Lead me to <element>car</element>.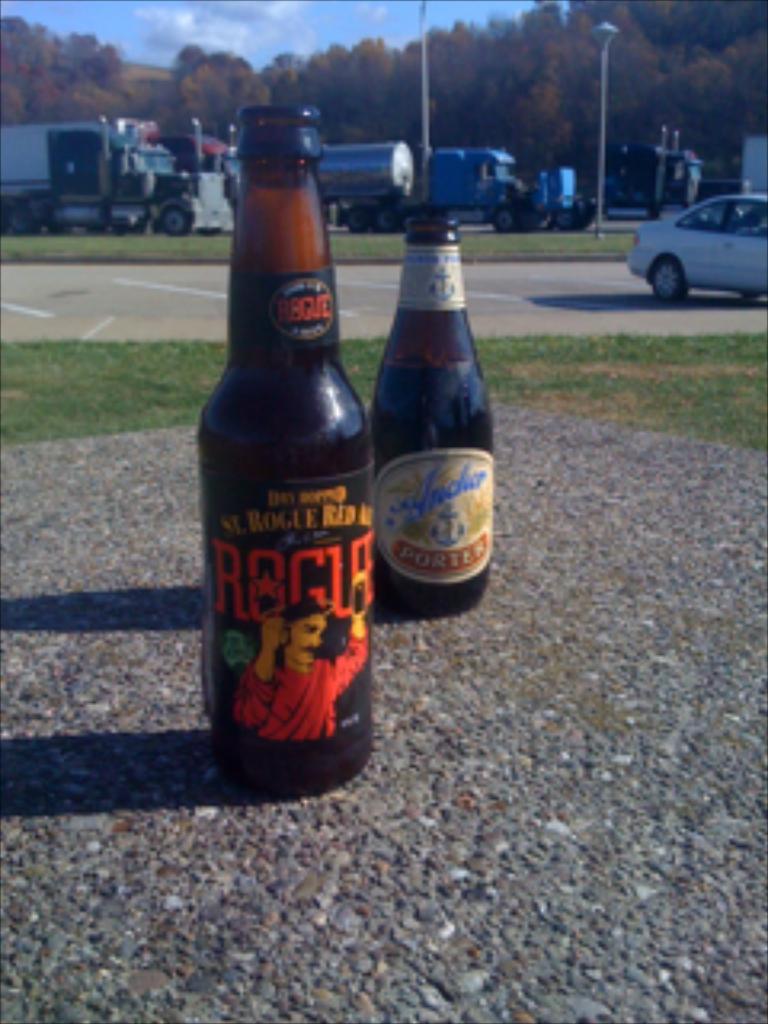
Lead to pyautogui.locateOnScreen(621, 189, 765, 298).
